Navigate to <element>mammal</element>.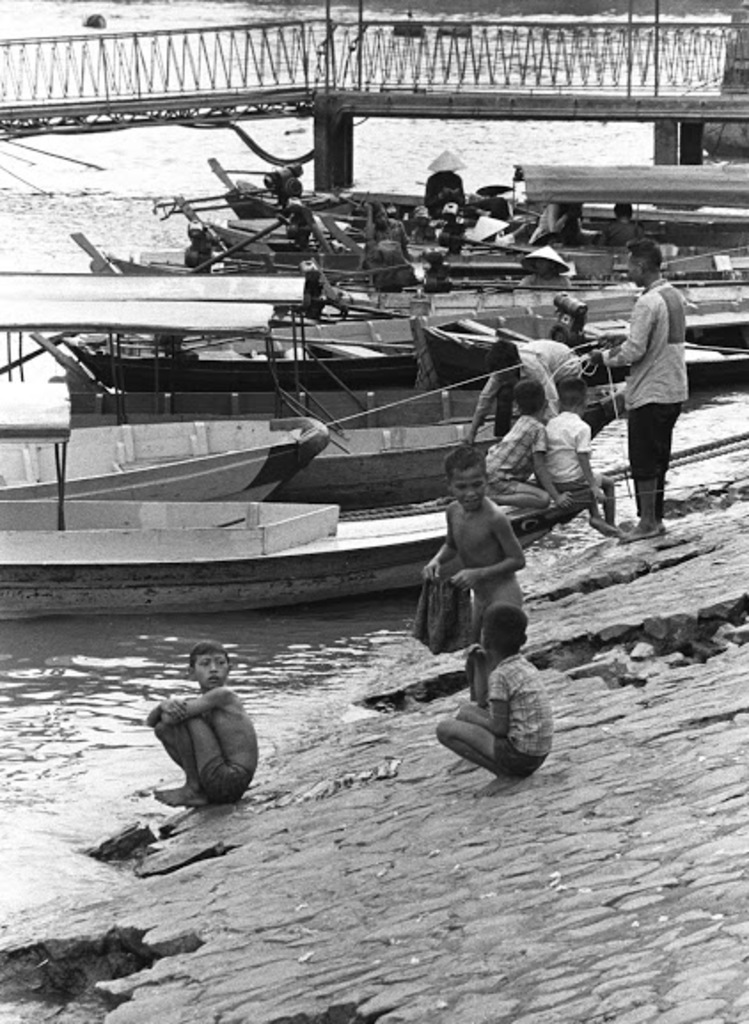
Navigation target: 133 667 263 813.
